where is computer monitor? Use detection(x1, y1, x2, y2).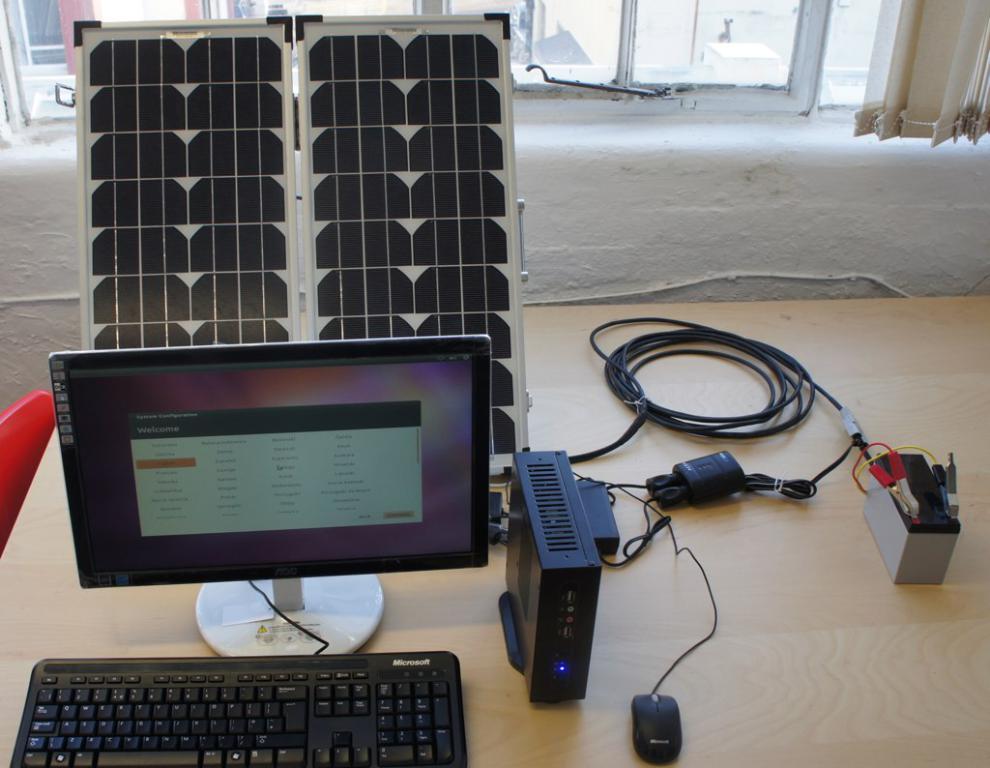
detection(56, 356, 499, 676).
